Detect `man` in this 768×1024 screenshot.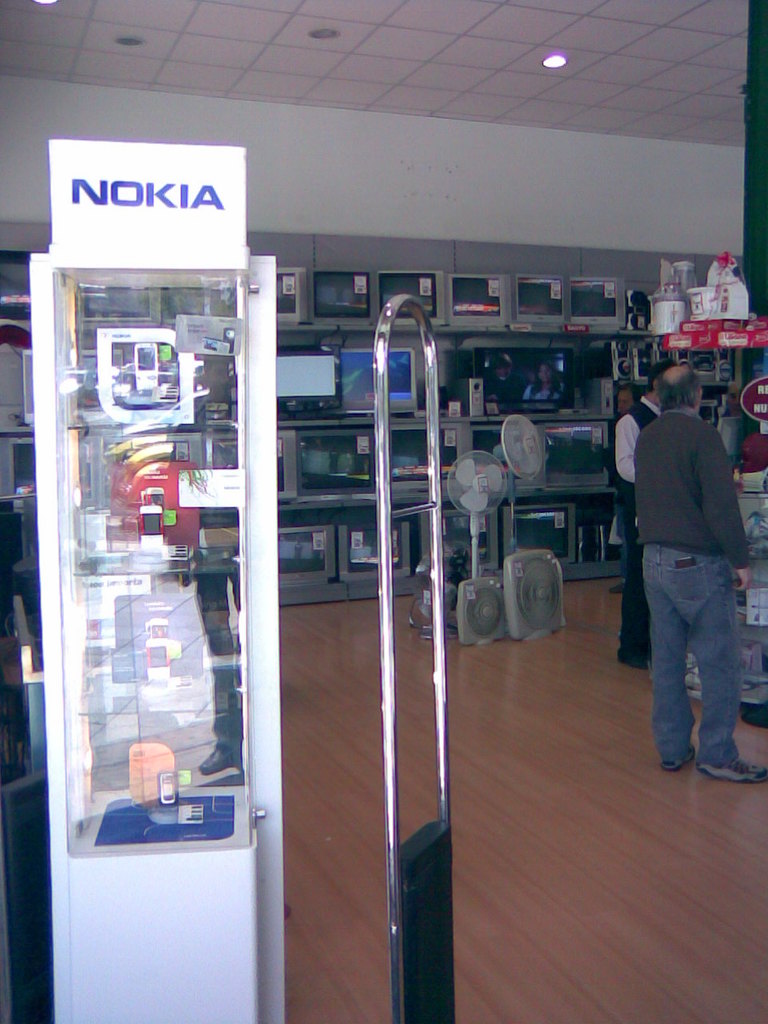
Detection: left=484, top=351, right=530, bottom=401.
